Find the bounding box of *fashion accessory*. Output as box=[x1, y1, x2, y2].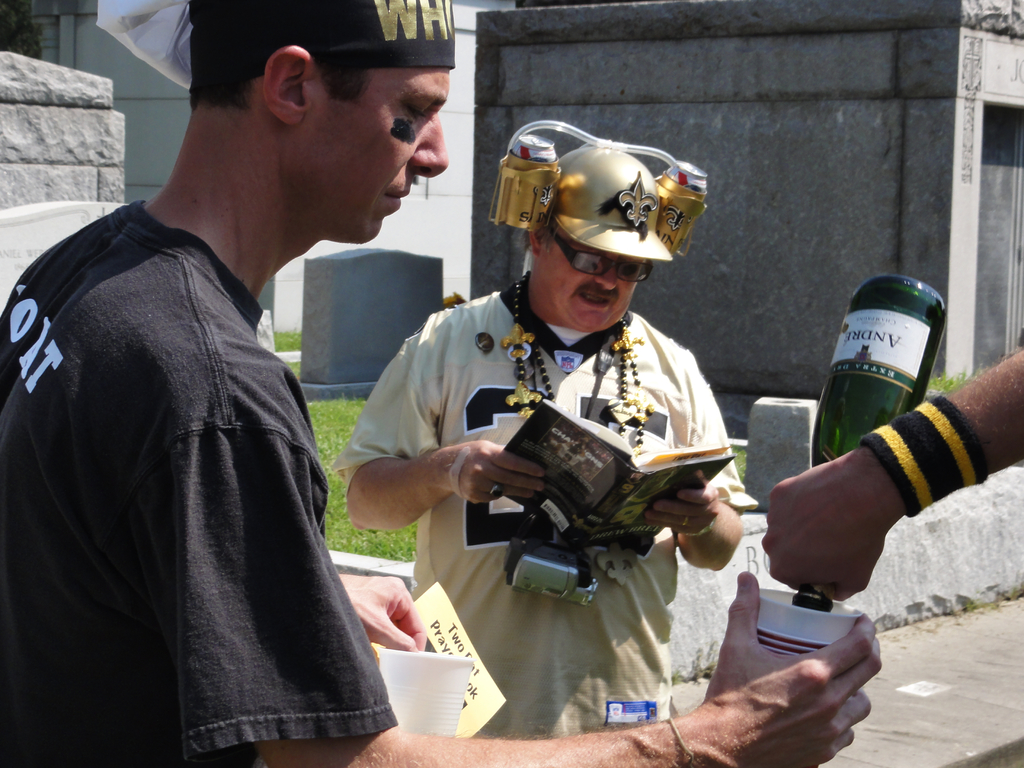
box=[490, 120, 711, 268].
